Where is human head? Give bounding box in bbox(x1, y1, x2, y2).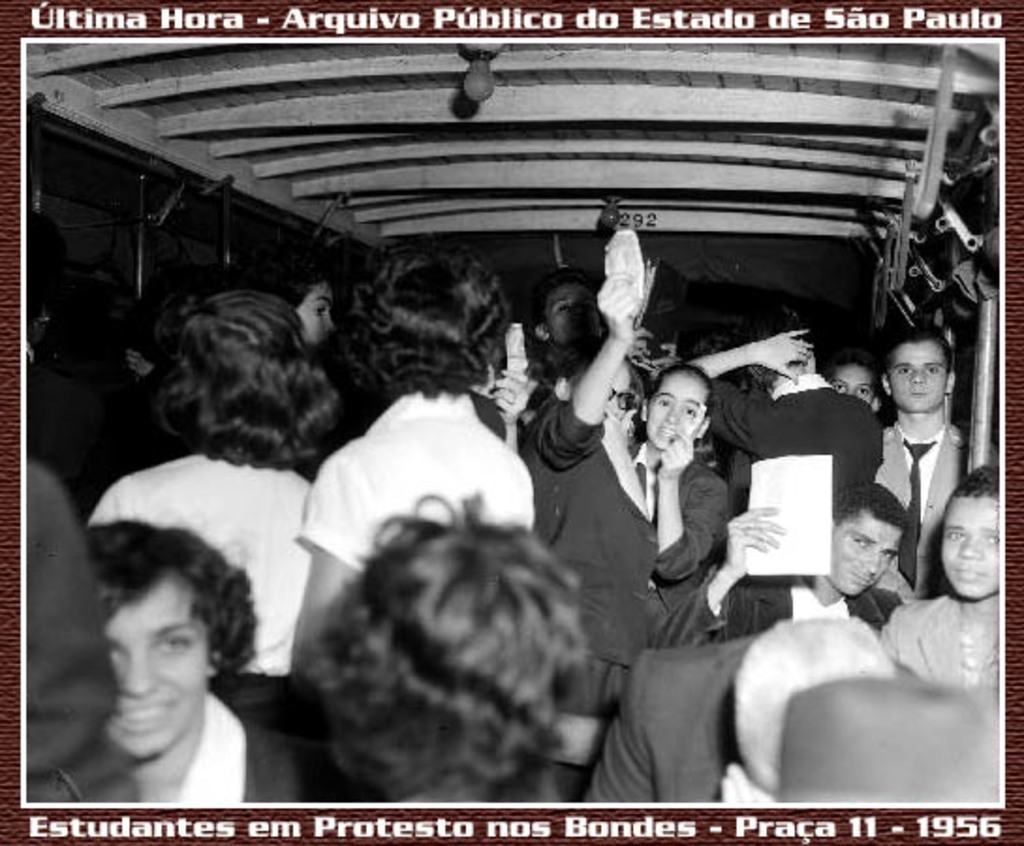
bbox(742, 312, 815, 391).
